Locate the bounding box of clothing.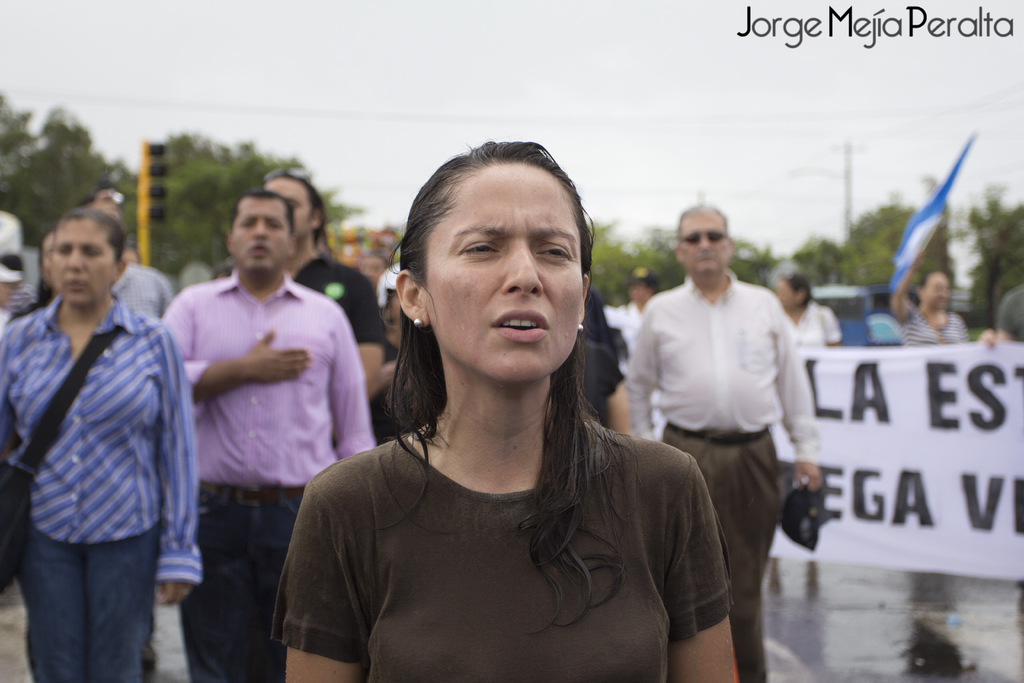
Bounding box: [621, 281, 814, 682].
